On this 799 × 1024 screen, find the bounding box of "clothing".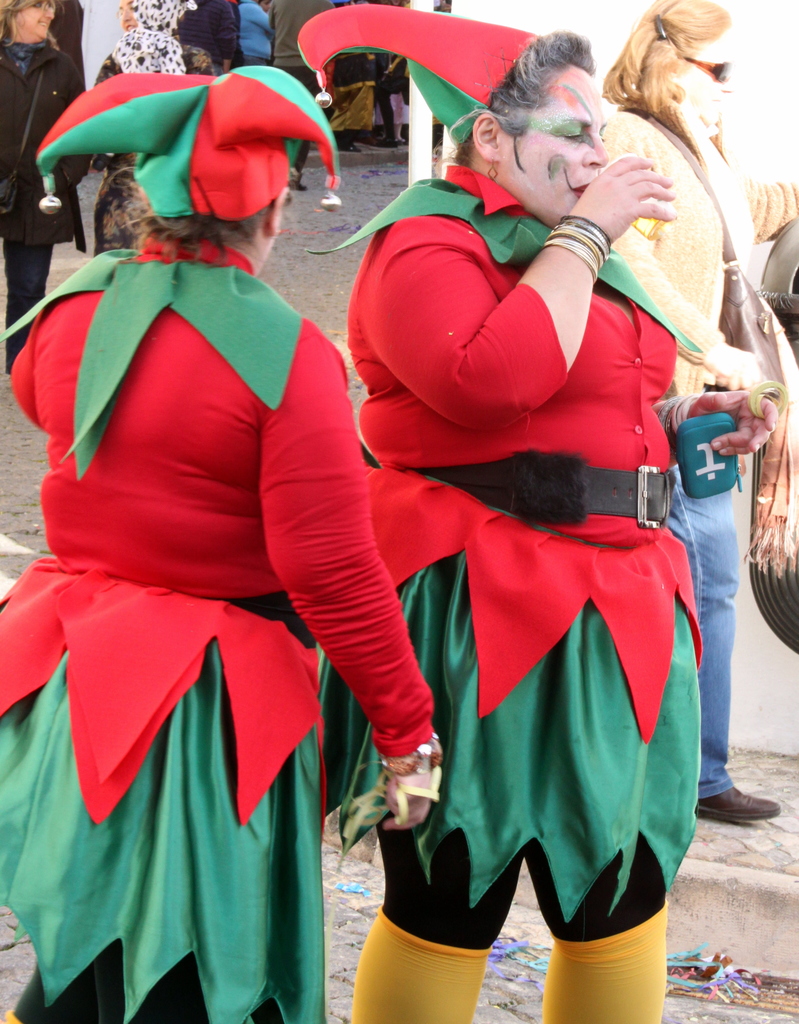
Bounding box: 265/0/333/172.
